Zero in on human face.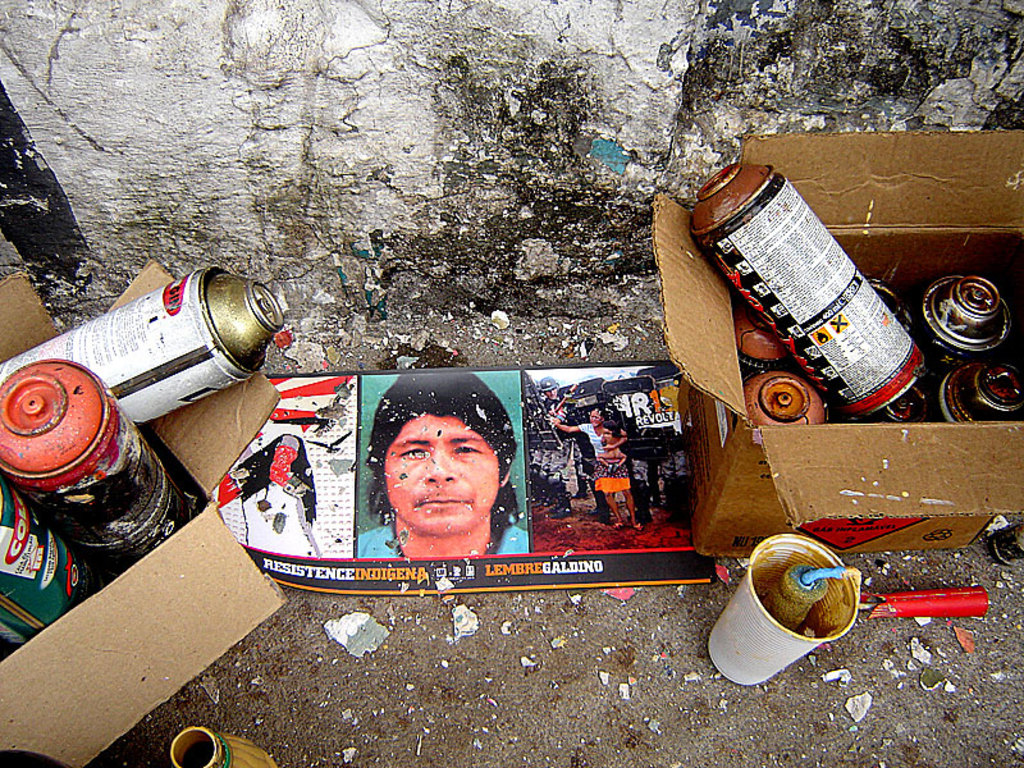
Zeroed in: x1=383, y1=417, x2=503, y2=536.
